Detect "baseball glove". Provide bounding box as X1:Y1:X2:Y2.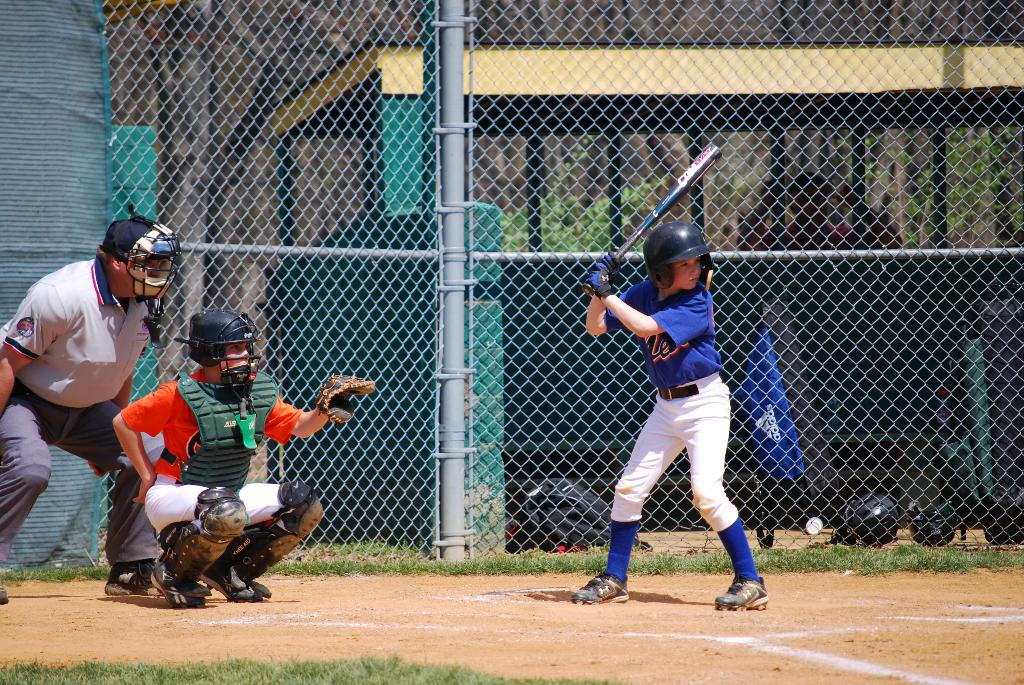
586:269:617:297.
